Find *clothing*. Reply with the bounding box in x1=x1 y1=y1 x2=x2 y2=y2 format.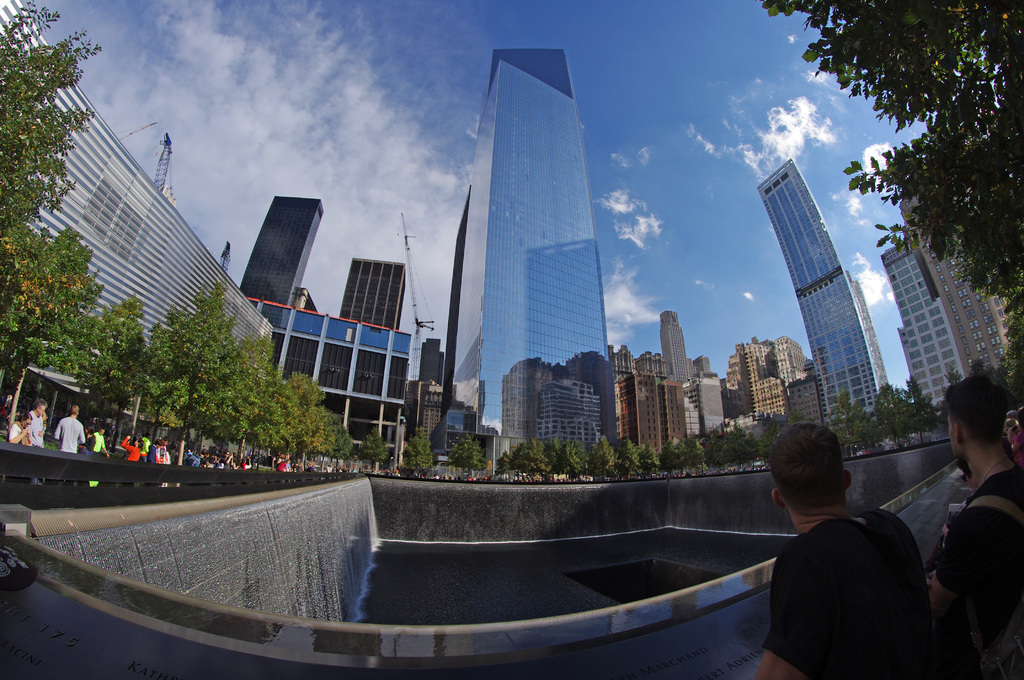
x1=935 y1=464 x2=1023 y2=679.
